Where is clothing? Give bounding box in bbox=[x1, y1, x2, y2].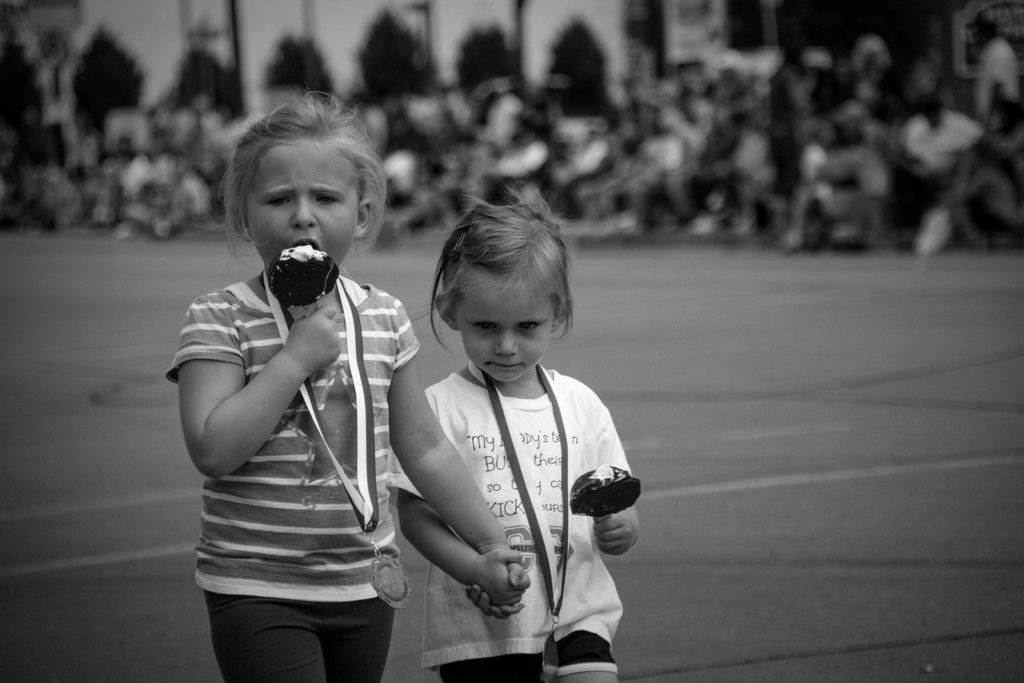
bbox=[168, 283, 420, 682].
